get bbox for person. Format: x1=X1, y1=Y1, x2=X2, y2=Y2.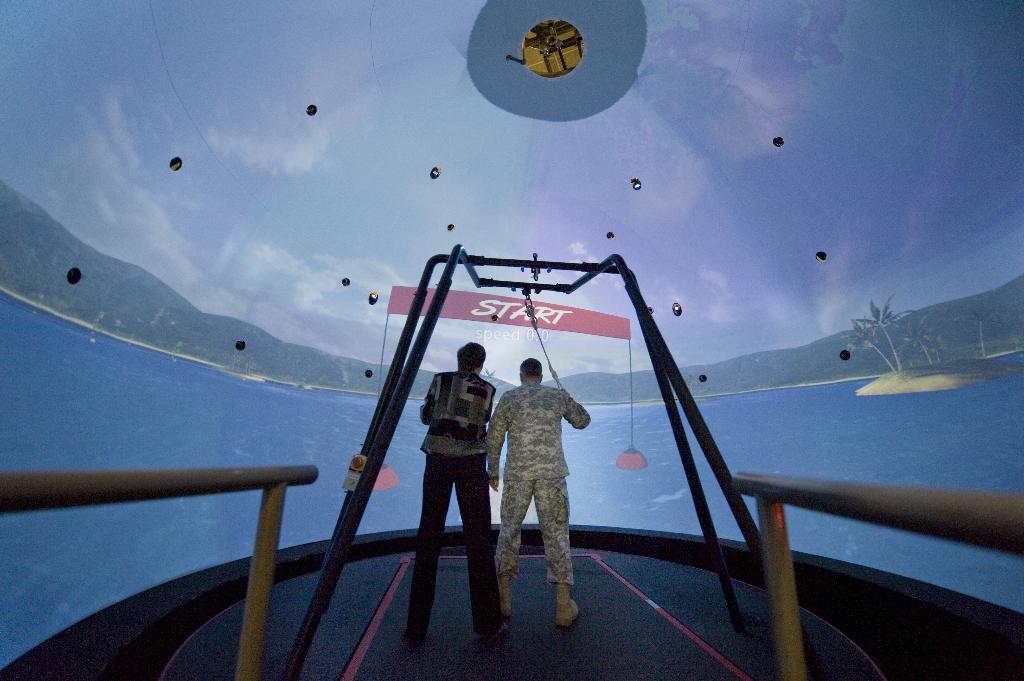
x1=497, y1=349, x2=597, y2=618.
